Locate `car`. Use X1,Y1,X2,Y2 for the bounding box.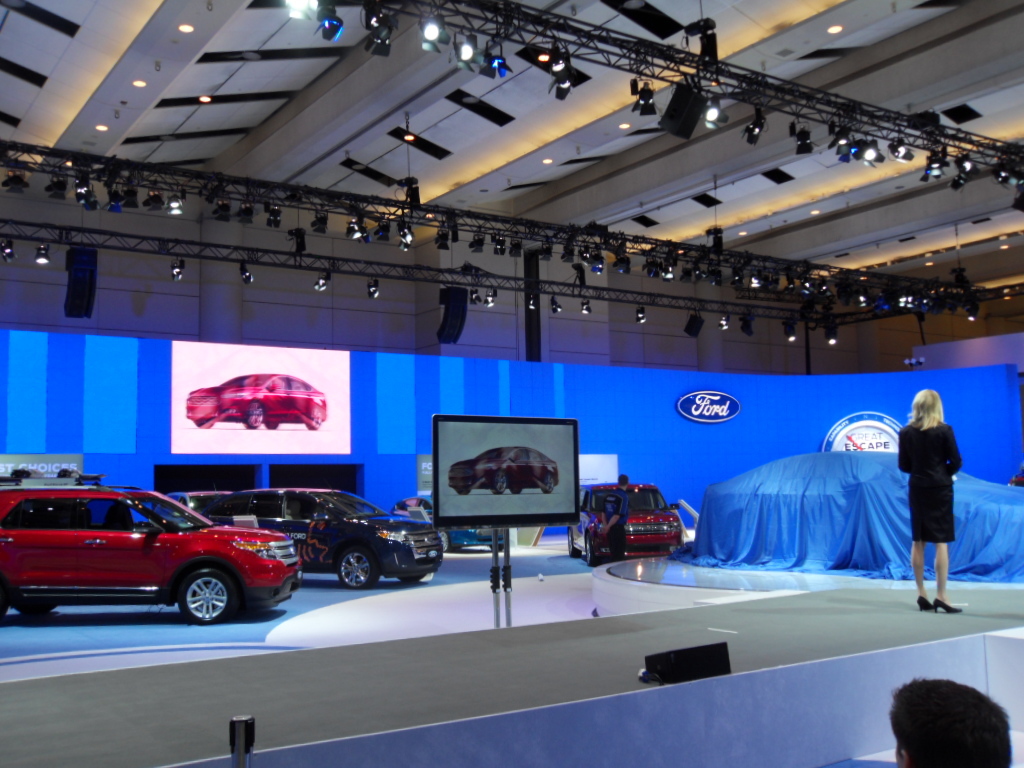
692,448,1023,583.
